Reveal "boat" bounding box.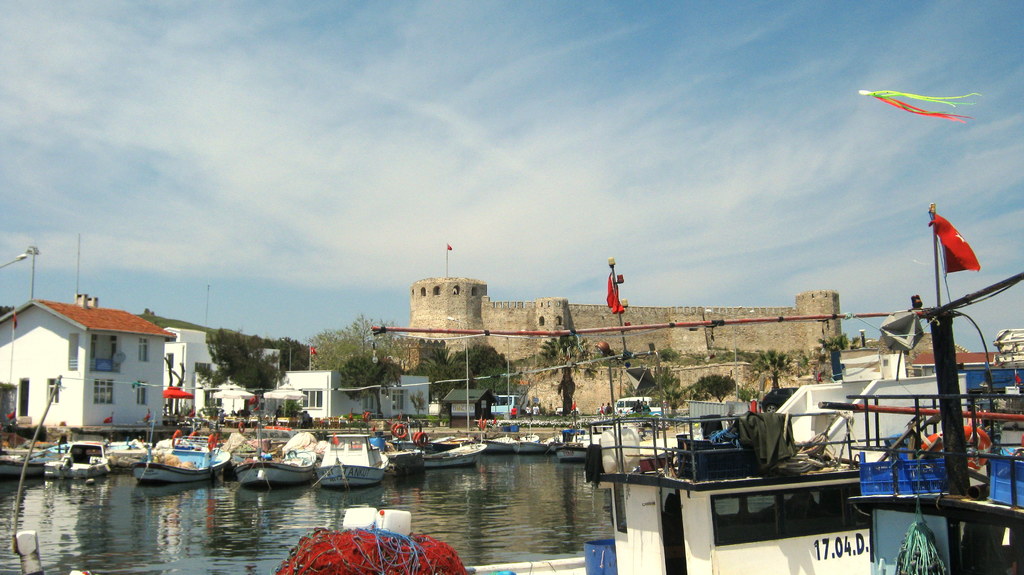
Revealed: (x1=416, y1=440, x2=481, y2=467).
